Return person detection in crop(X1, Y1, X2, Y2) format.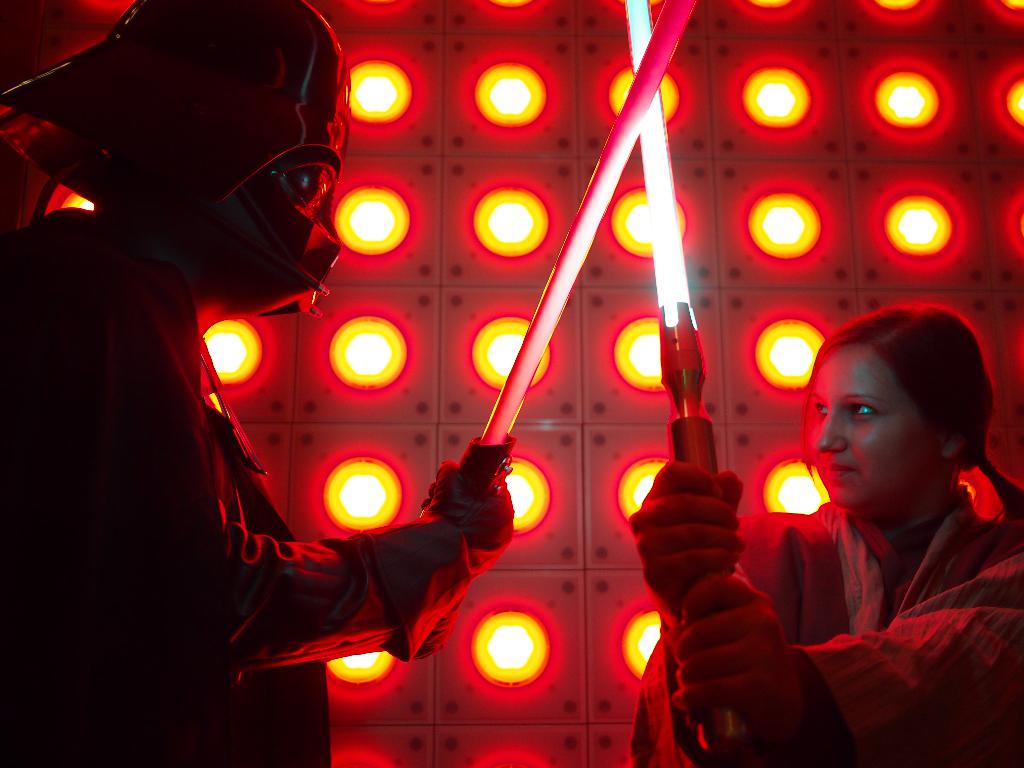
crop(718, 283, 1018, 756).
